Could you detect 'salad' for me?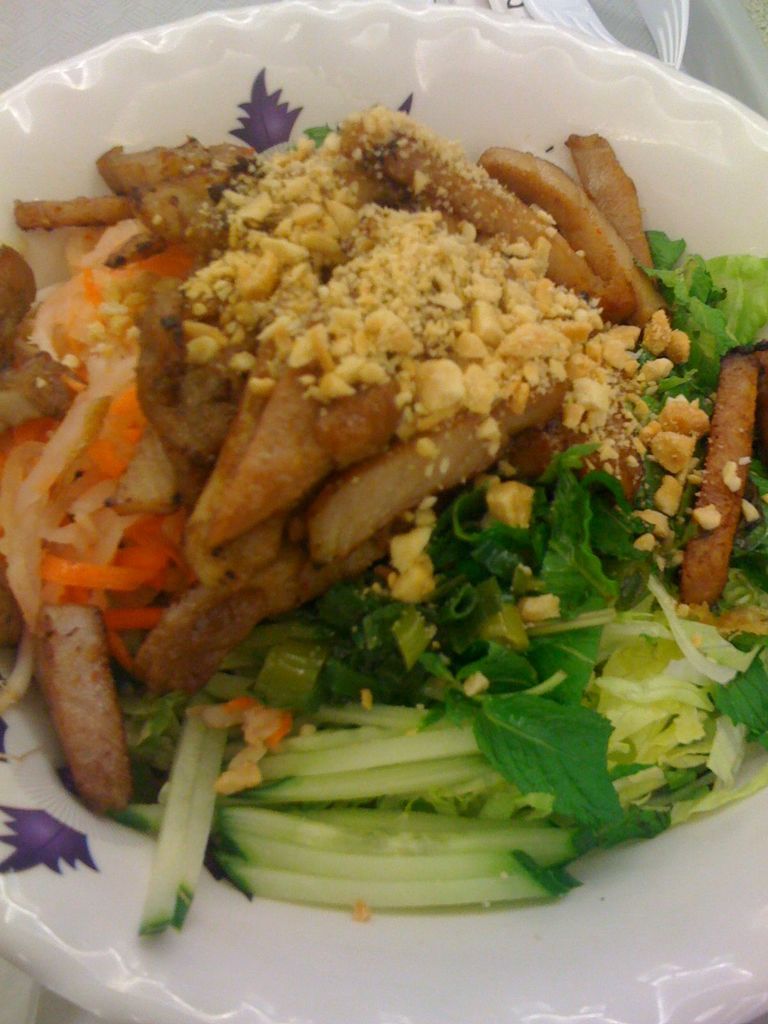
Detection result: BBox(0, 90, 767, 976).
